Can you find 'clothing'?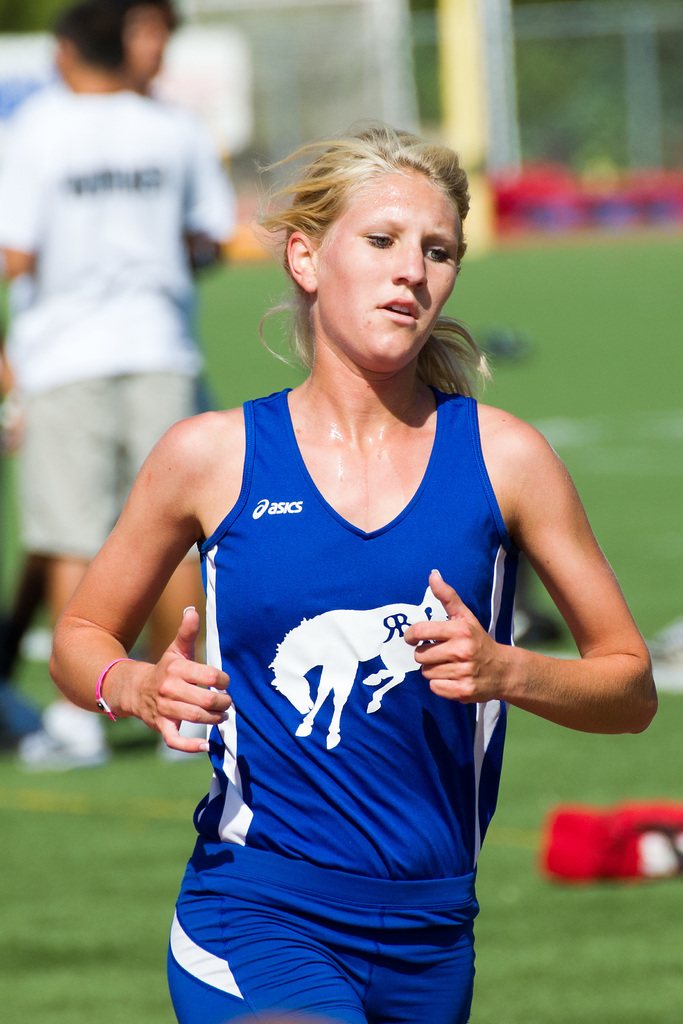
Yes, bounding box: region(0, 78, 232, 568).
